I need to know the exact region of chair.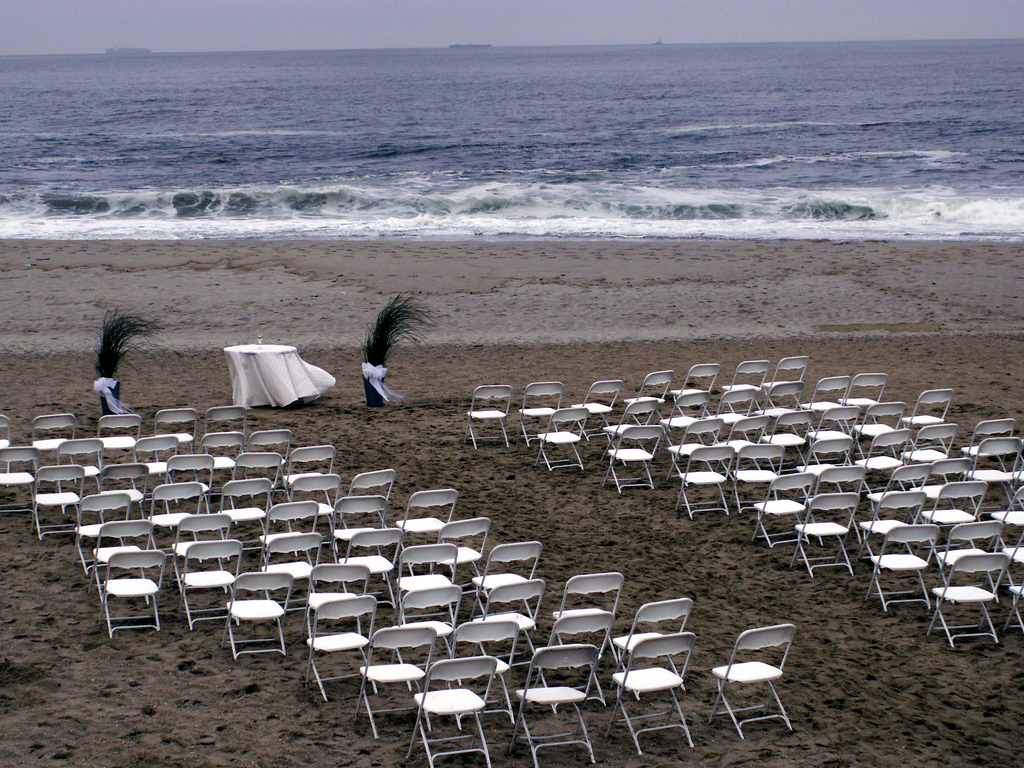
Region: {"x1": 0, "y1": 414, "x2": 12, "y2": 451}.
